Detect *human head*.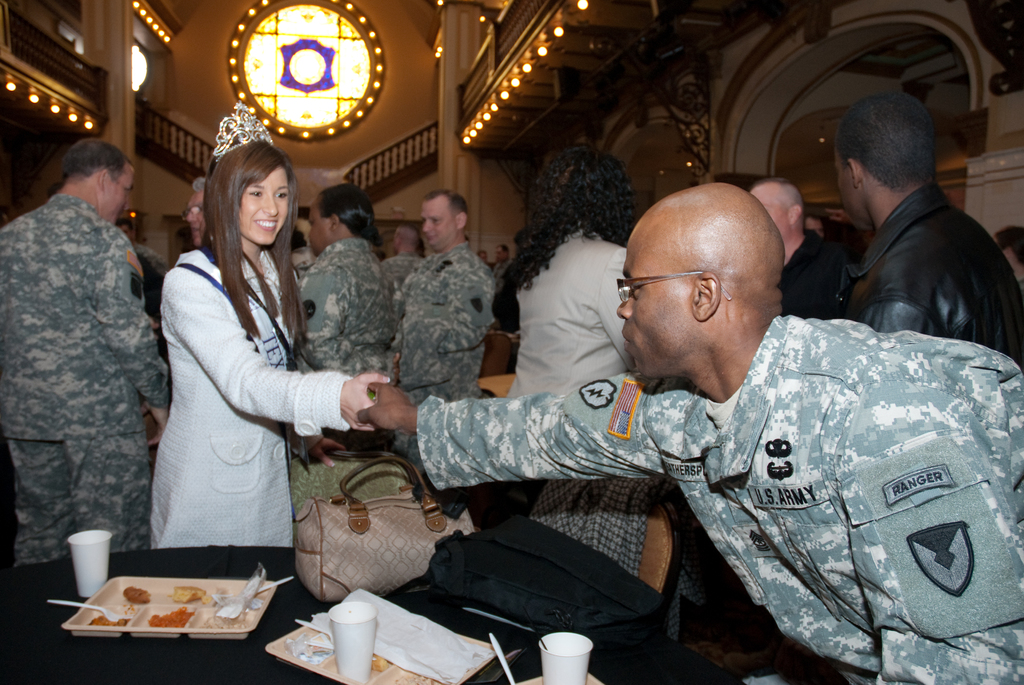
Detected at <box>496,246,510,265</box>.
